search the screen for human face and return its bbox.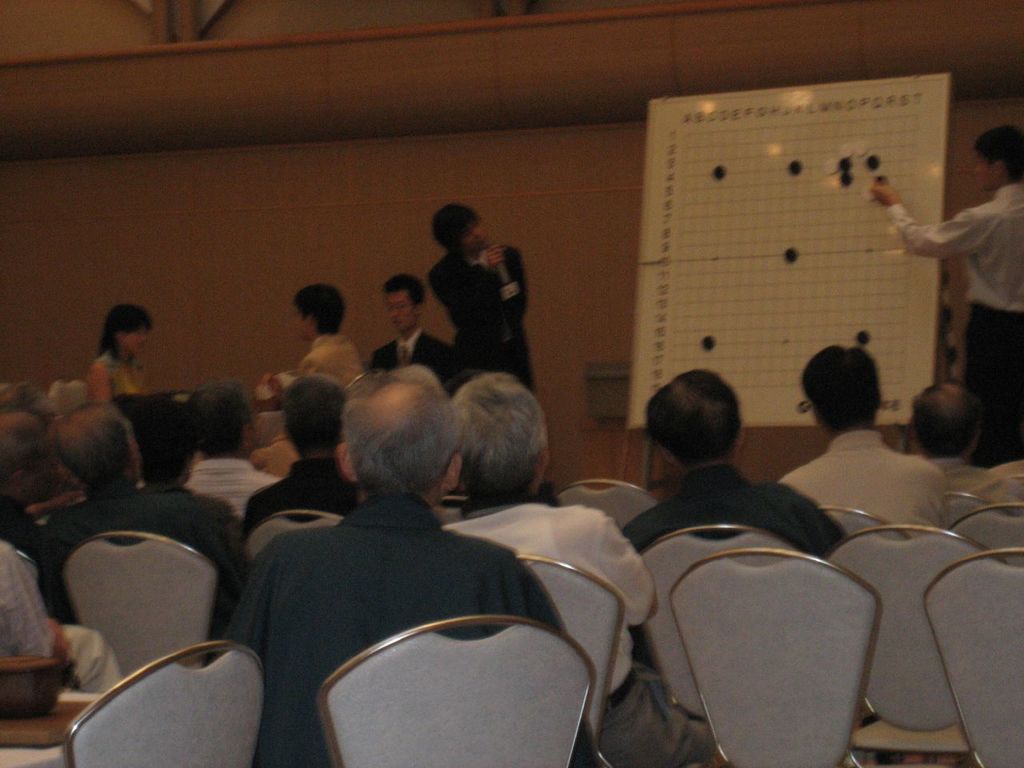
Found: (x1=385, y1=292, x2=414, y2=334).
